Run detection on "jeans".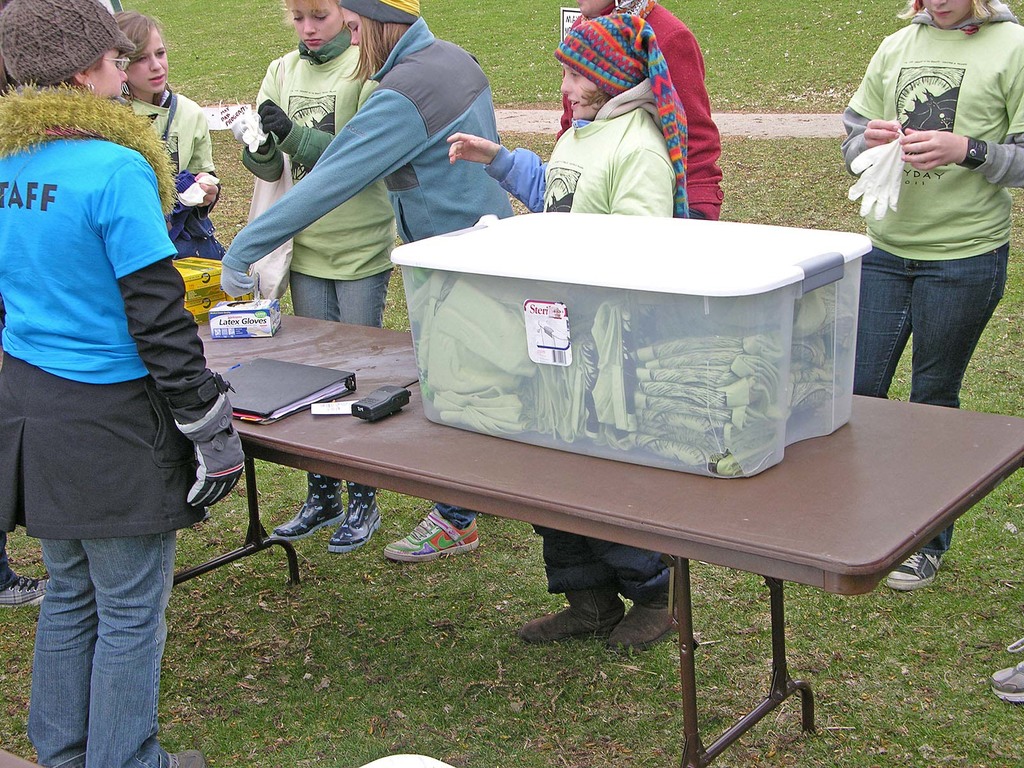
Result: box(278, 271, 390, 319).
